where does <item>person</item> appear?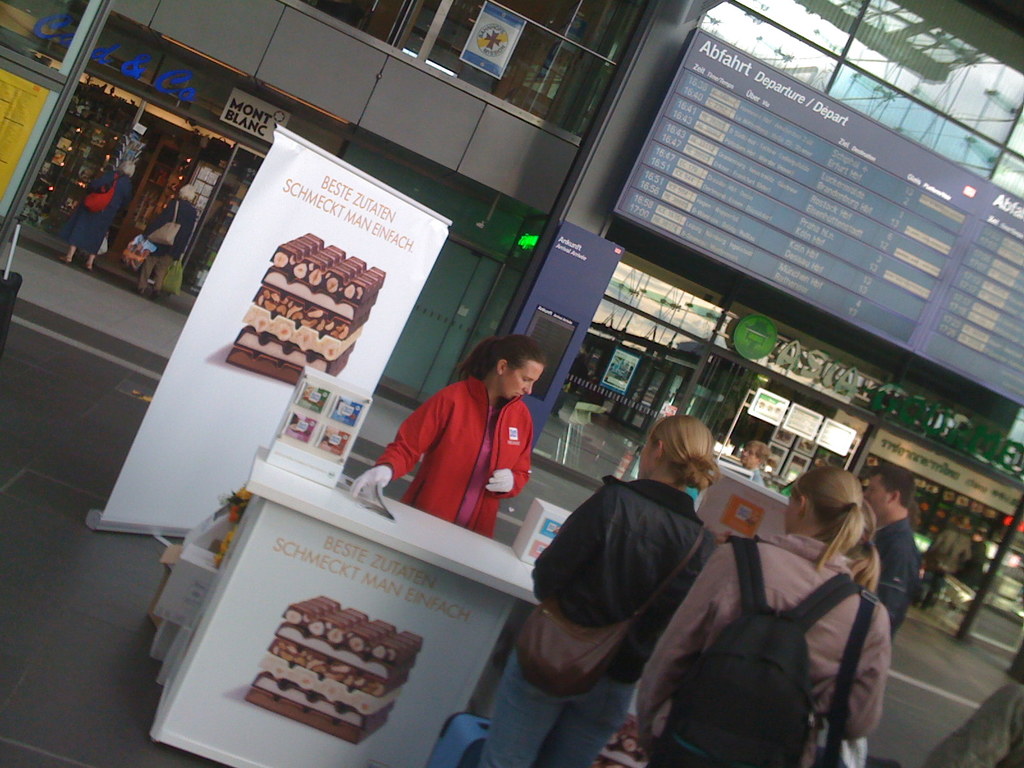
Appears at 634,467,893,767.
